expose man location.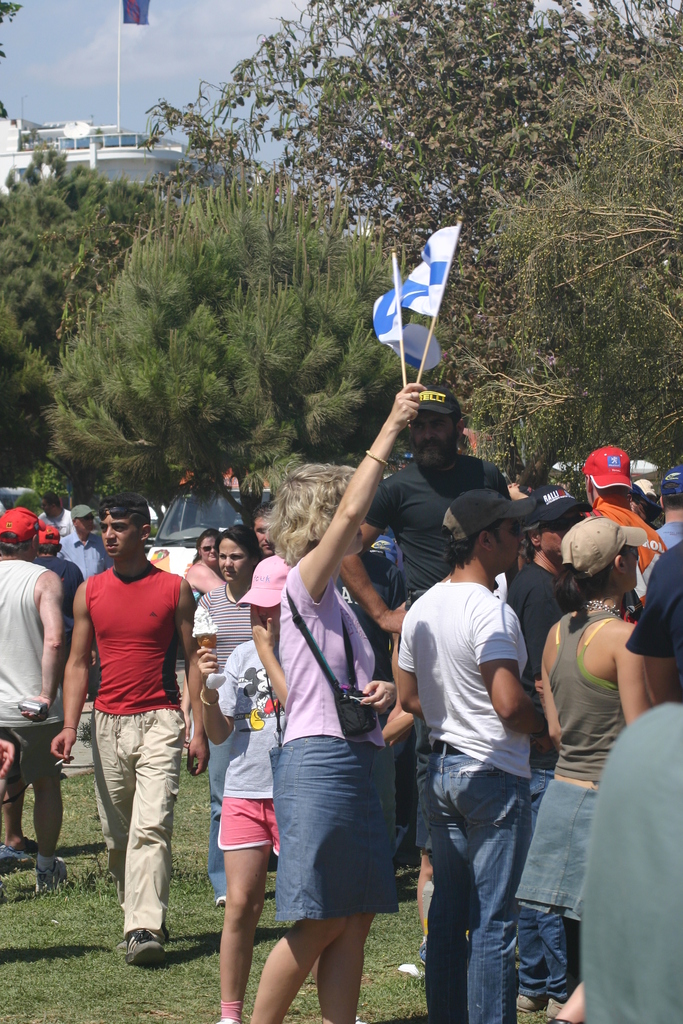
Exposed at 625:538:682:705.
